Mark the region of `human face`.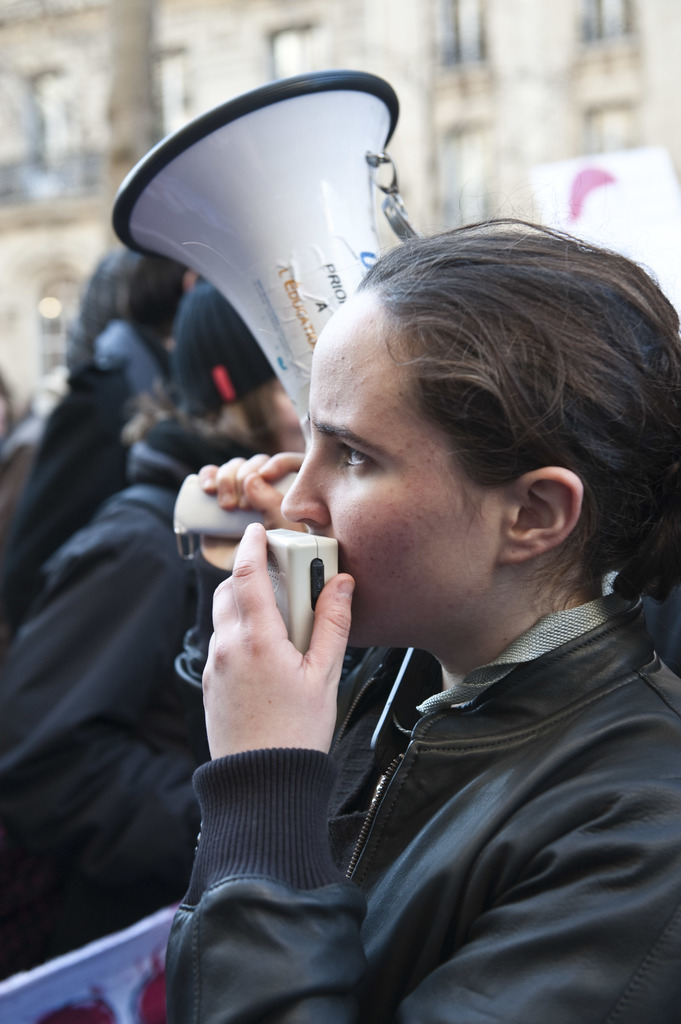
Region: box=[282, 297, 499, 655].
